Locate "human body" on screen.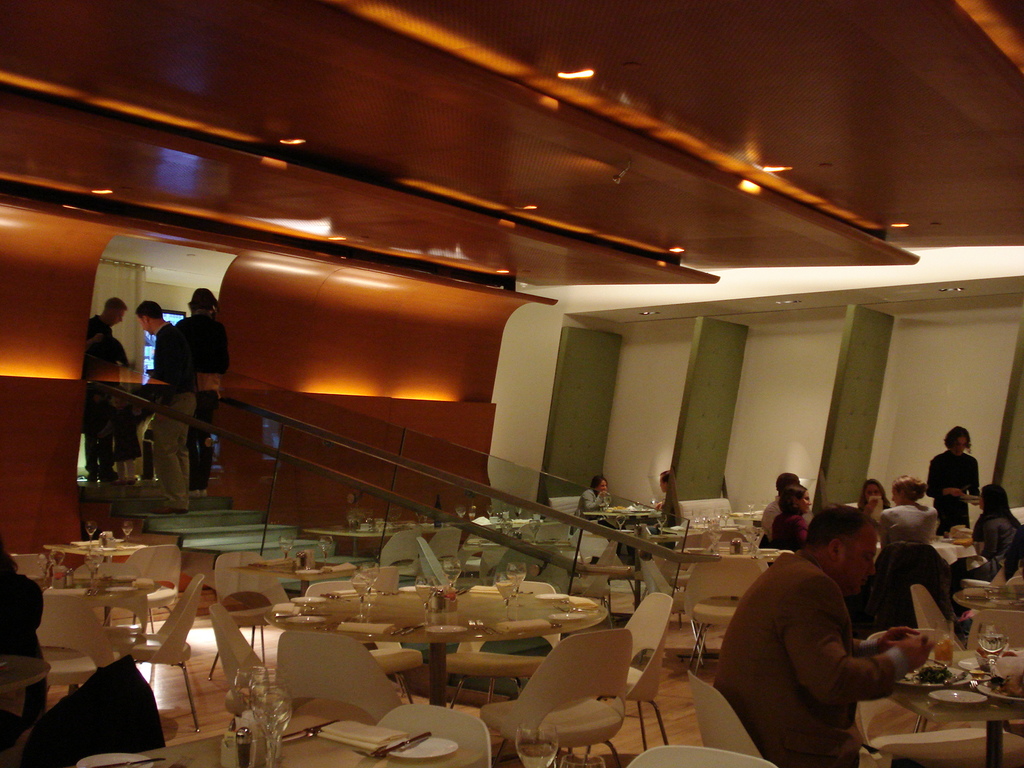
On screen at bbox(131, 294, 202, 506).
